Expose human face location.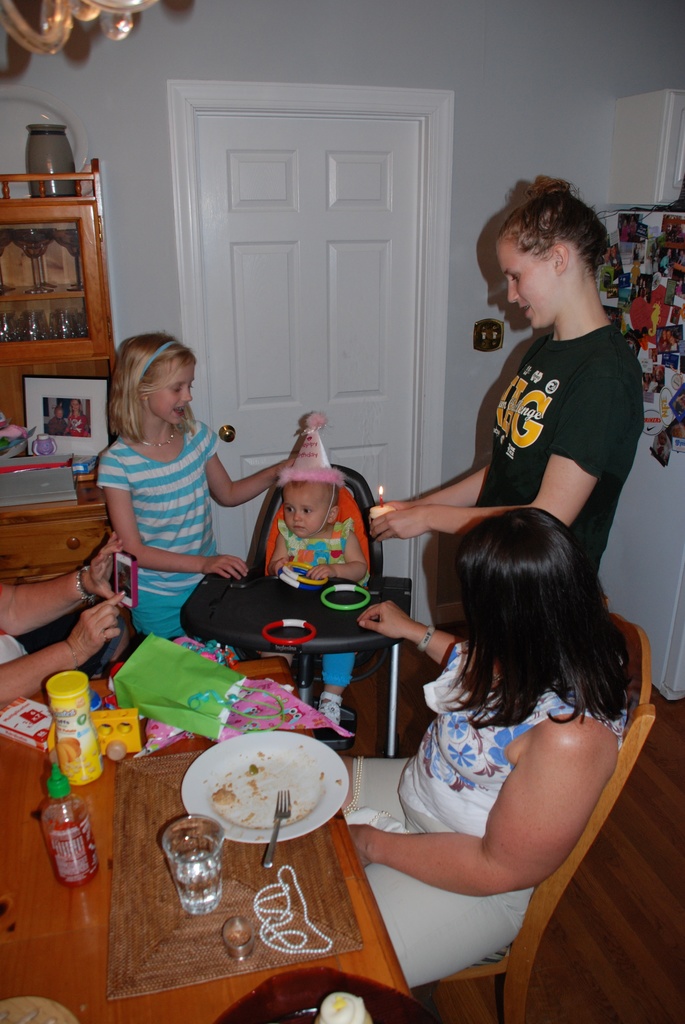
Exposed at (146, 367, 195, 425).
